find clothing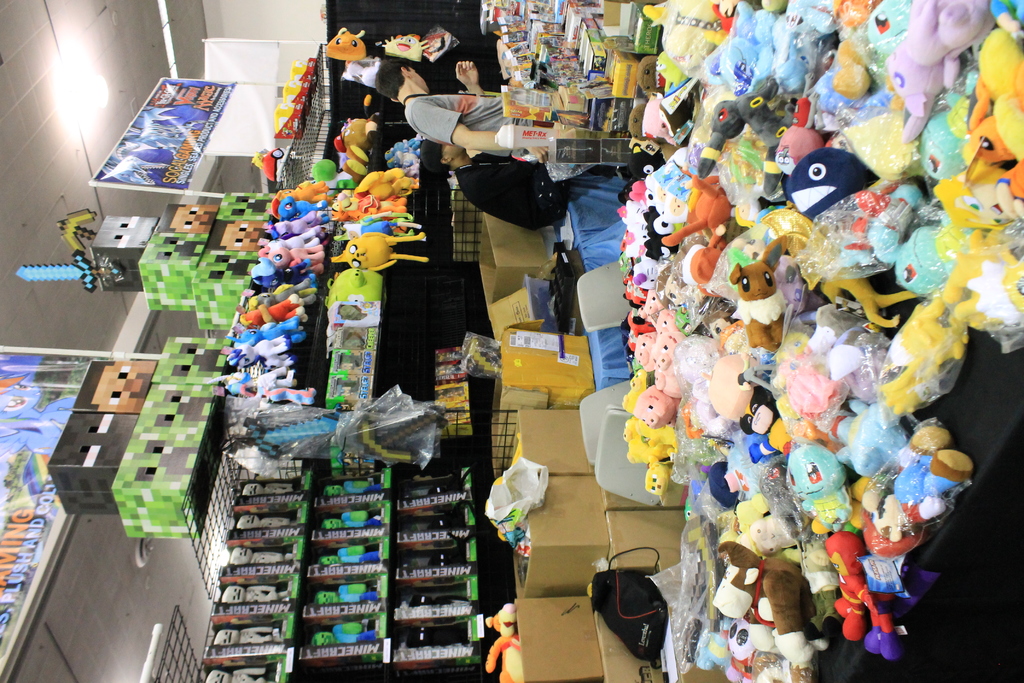
box=[404, 90, 527, 144]
